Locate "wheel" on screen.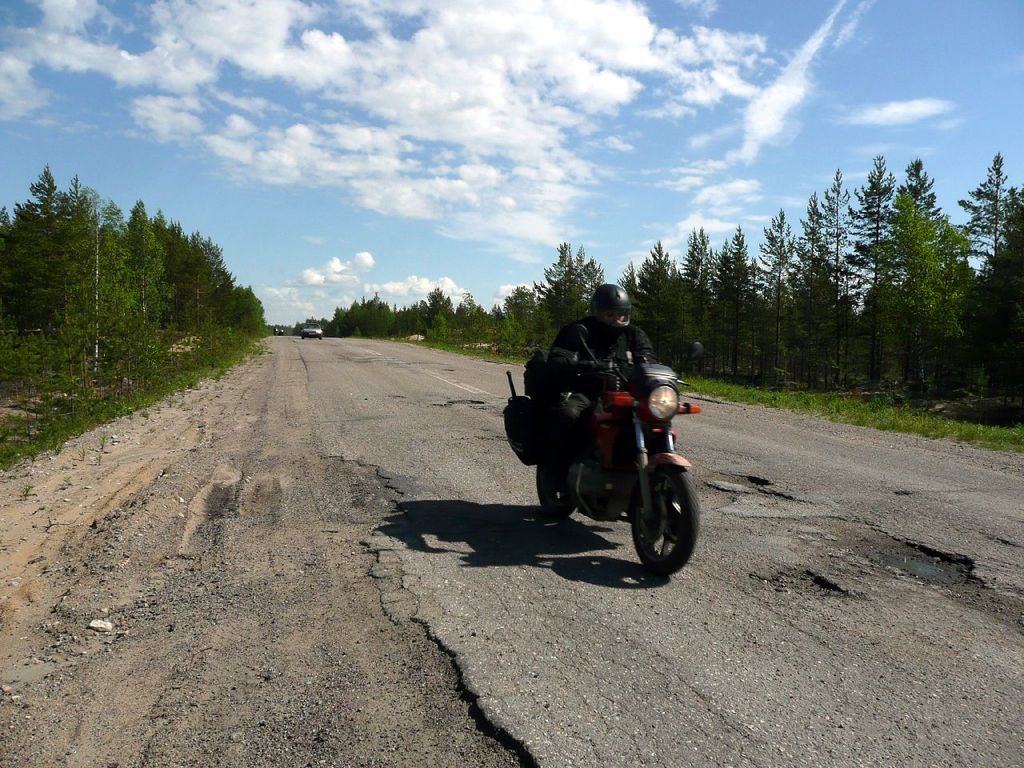
On screen at 534/462/573/520.
